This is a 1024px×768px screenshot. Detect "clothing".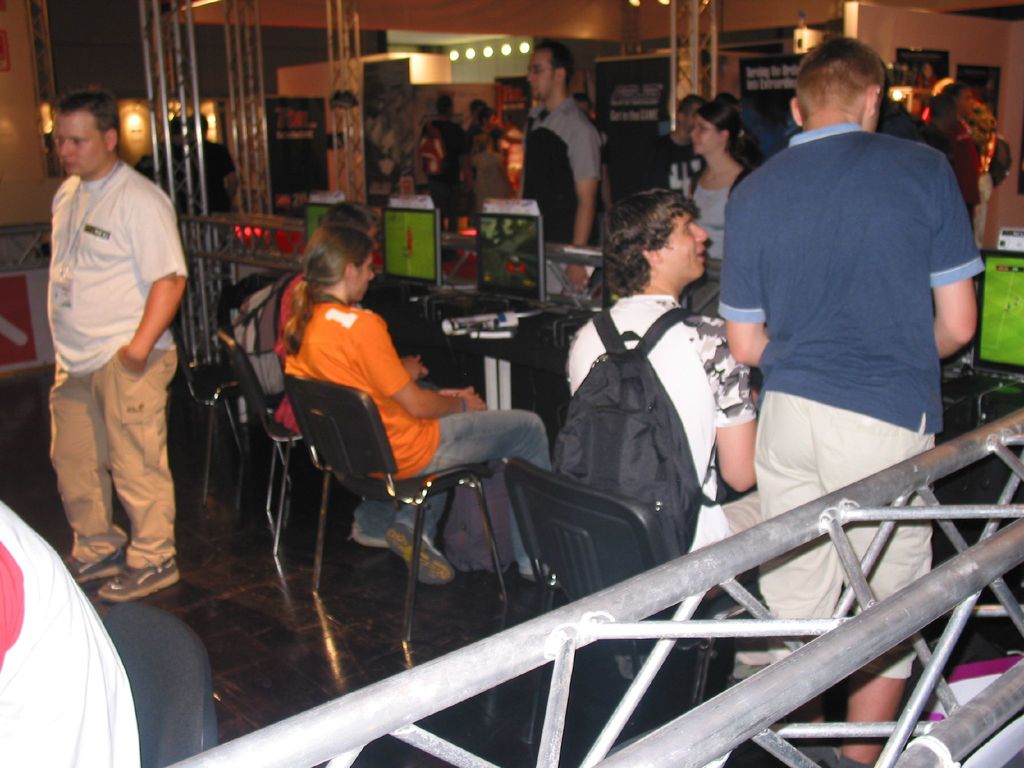
559,291,754,582.
